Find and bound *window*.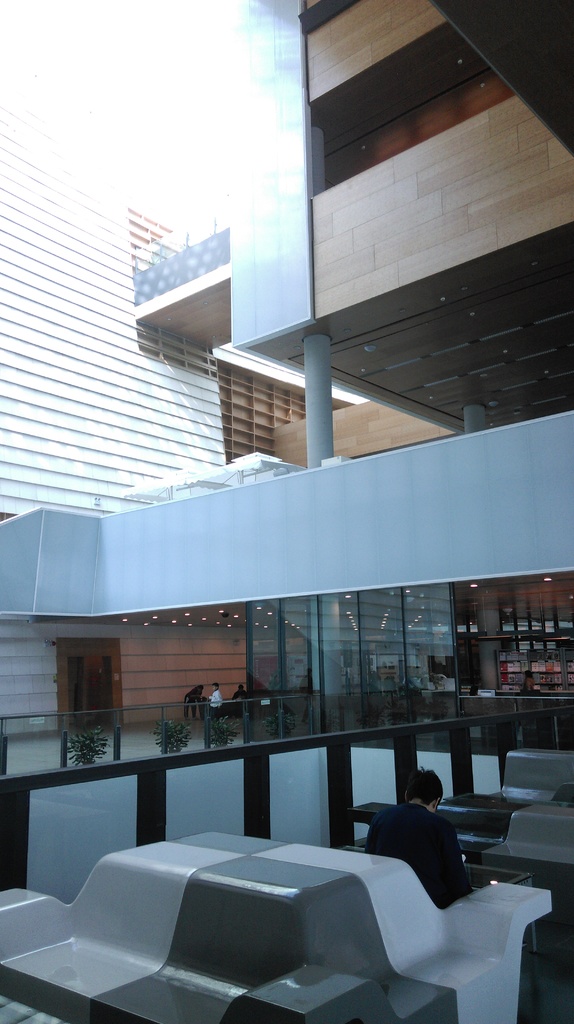
Bound: <bbox>57, 642, 123, 736</bbox>.
